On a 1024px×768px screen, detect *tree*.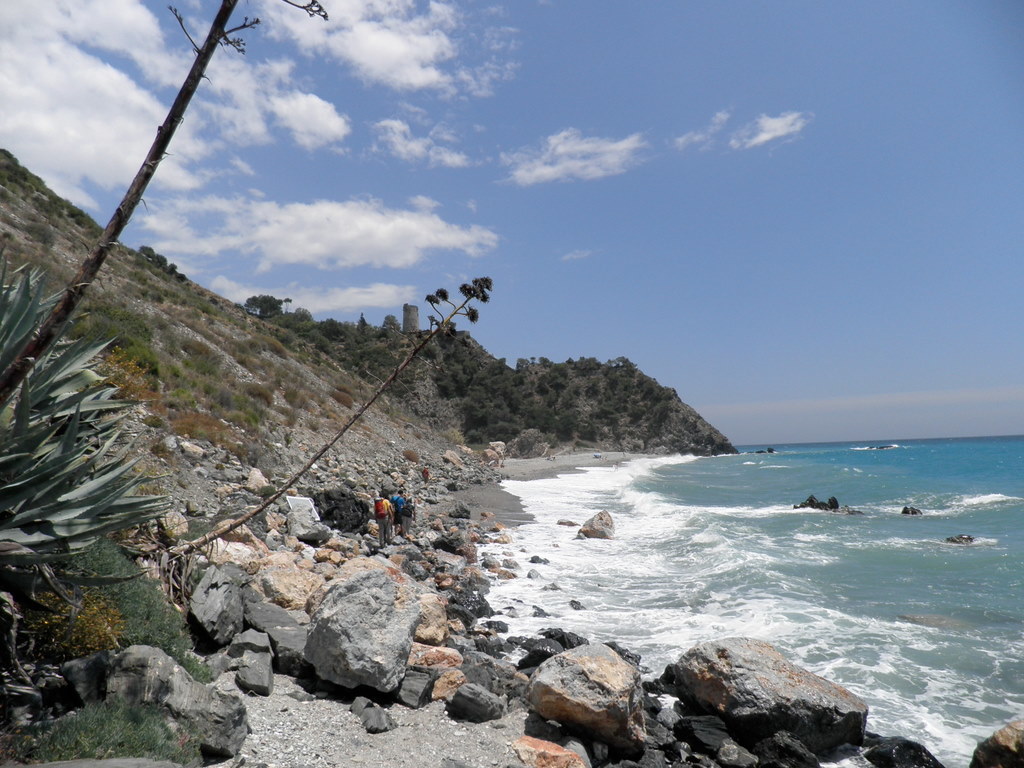
box(360, 313, 372, 334).
